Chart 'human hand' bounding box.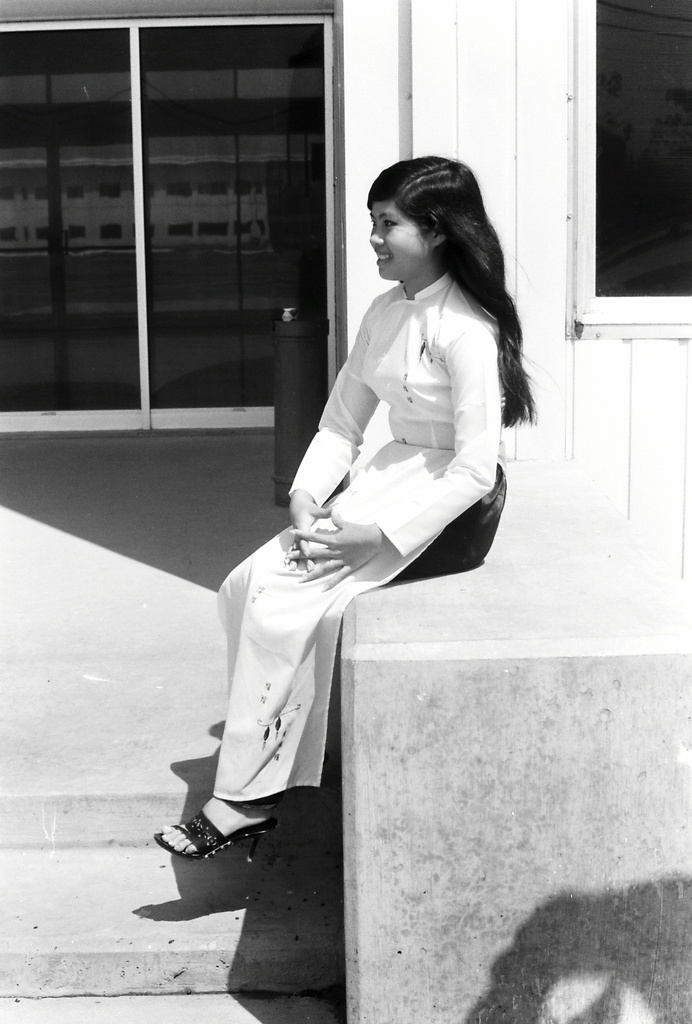
Charted: pyautogui.locateOnScreen(280, 508, 385, 594).
